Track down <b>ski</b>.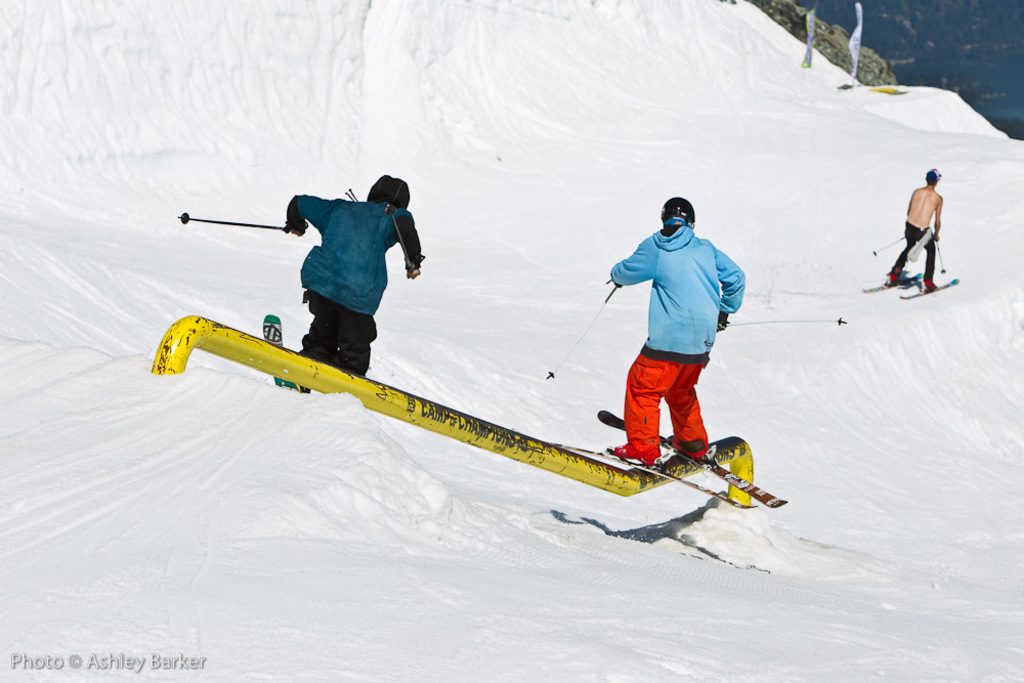
Tracked to x1=592, y1=402, x2=785, y2=510.
